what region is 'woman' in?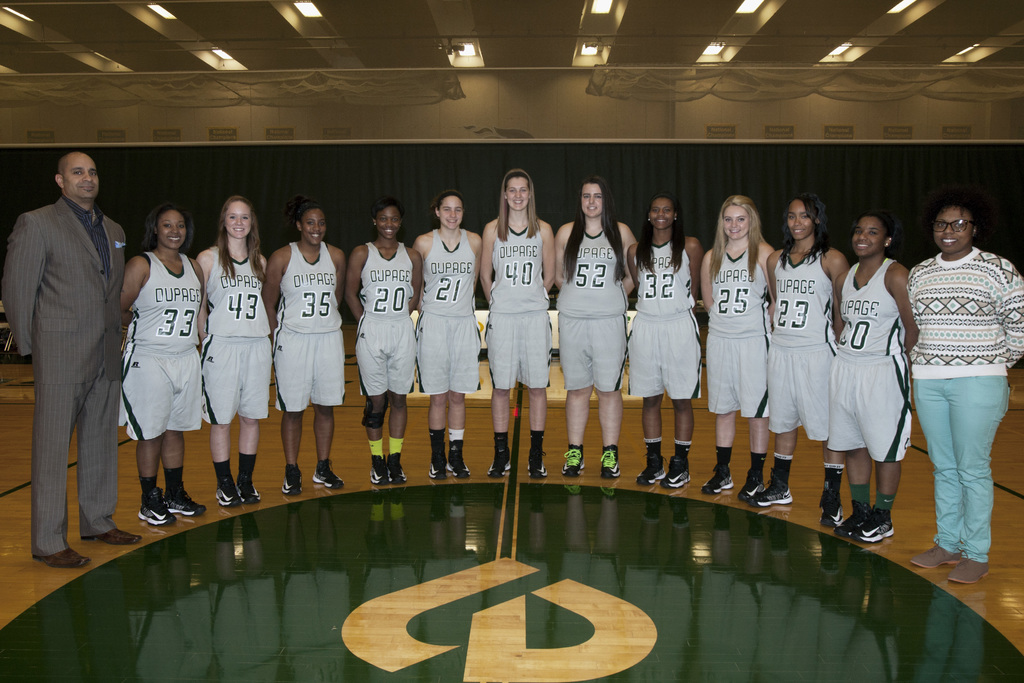
[x1=557, y1=173, x2=641, y2=478].
